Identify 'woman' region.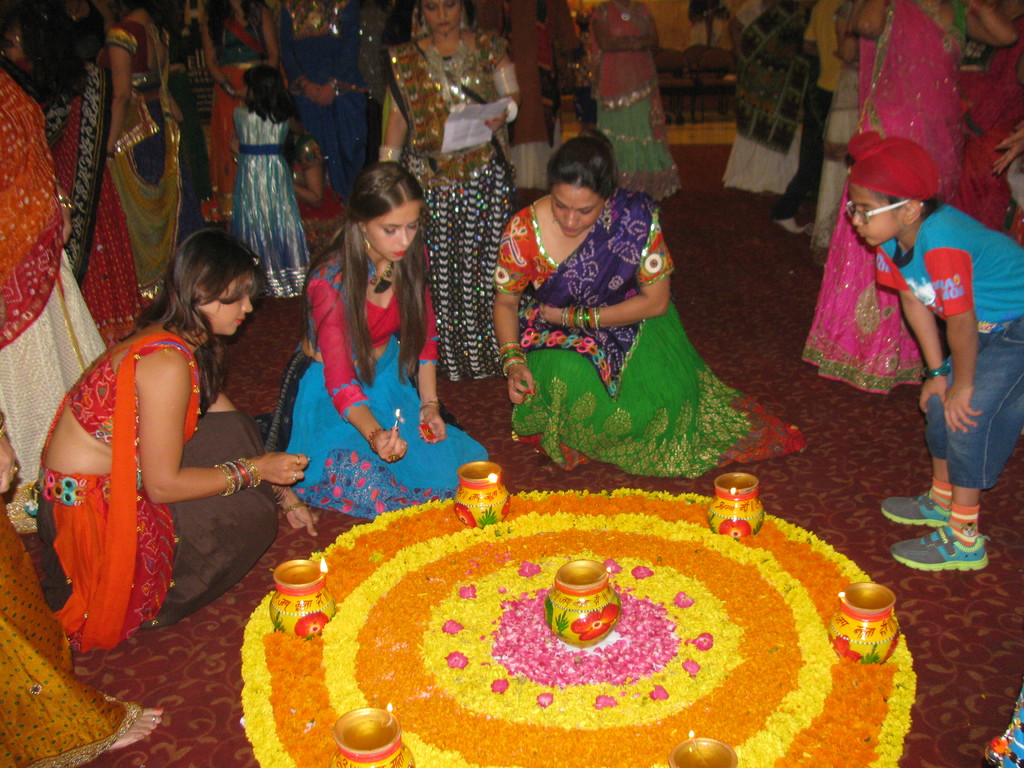
Region: region(590, 0, 688, 198).
